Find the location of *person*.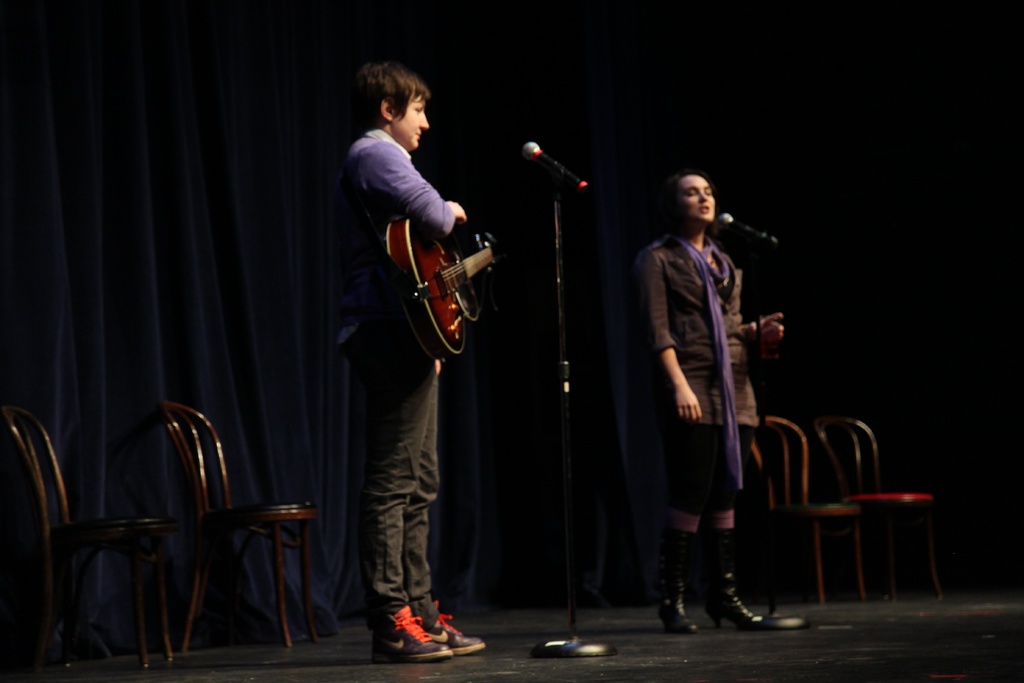
Location: (633, 171, 782, 633).
